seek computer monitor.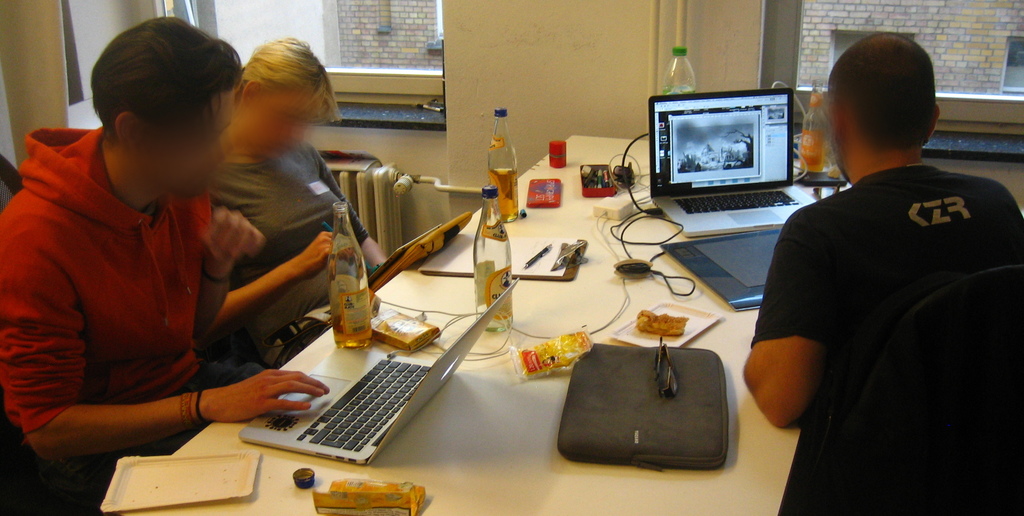
[652, 87, 810, 212].
